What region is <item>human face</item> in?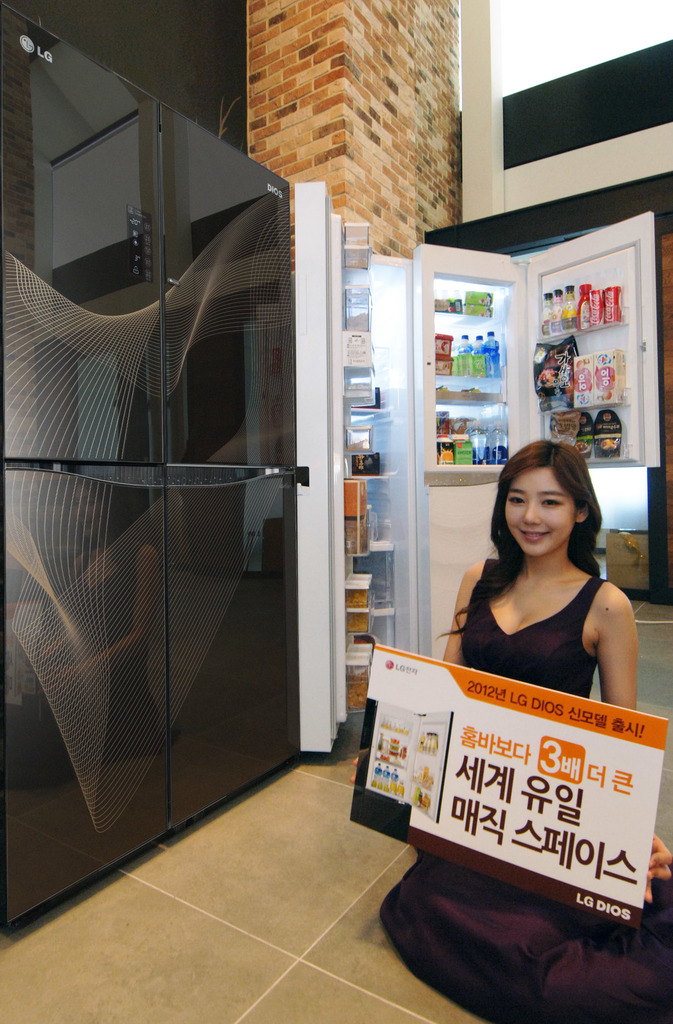
[x1=503, y1=461, x2=574, y2=554].
